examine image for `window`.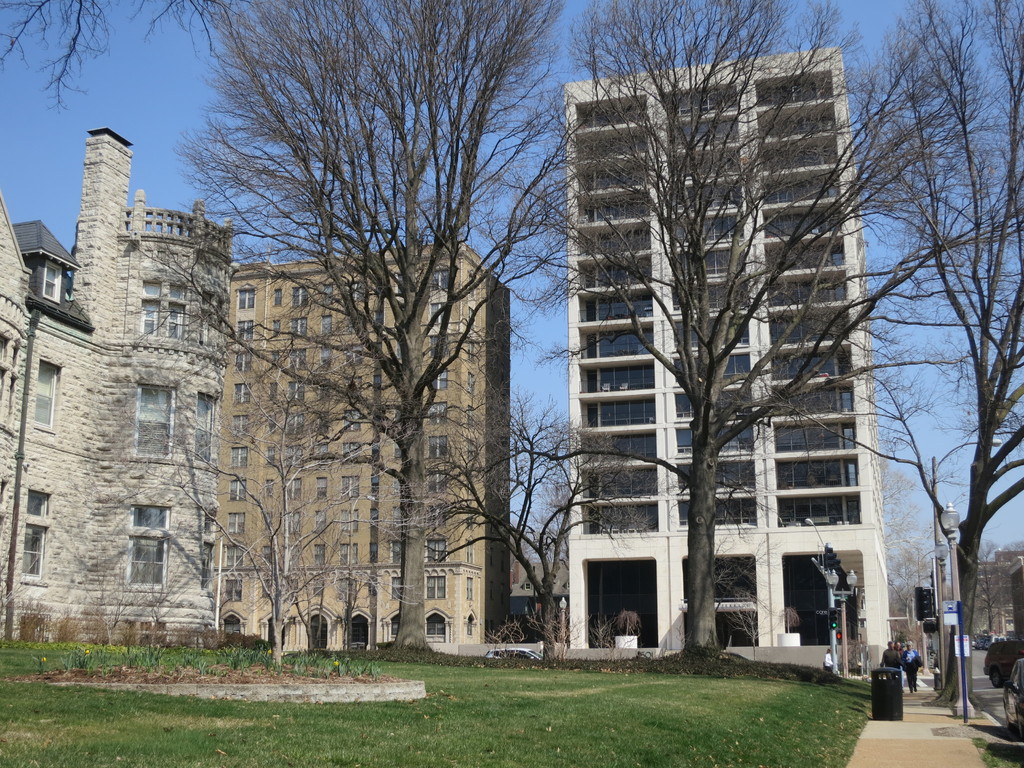
Examination result: [188, 390, 214, 465].
